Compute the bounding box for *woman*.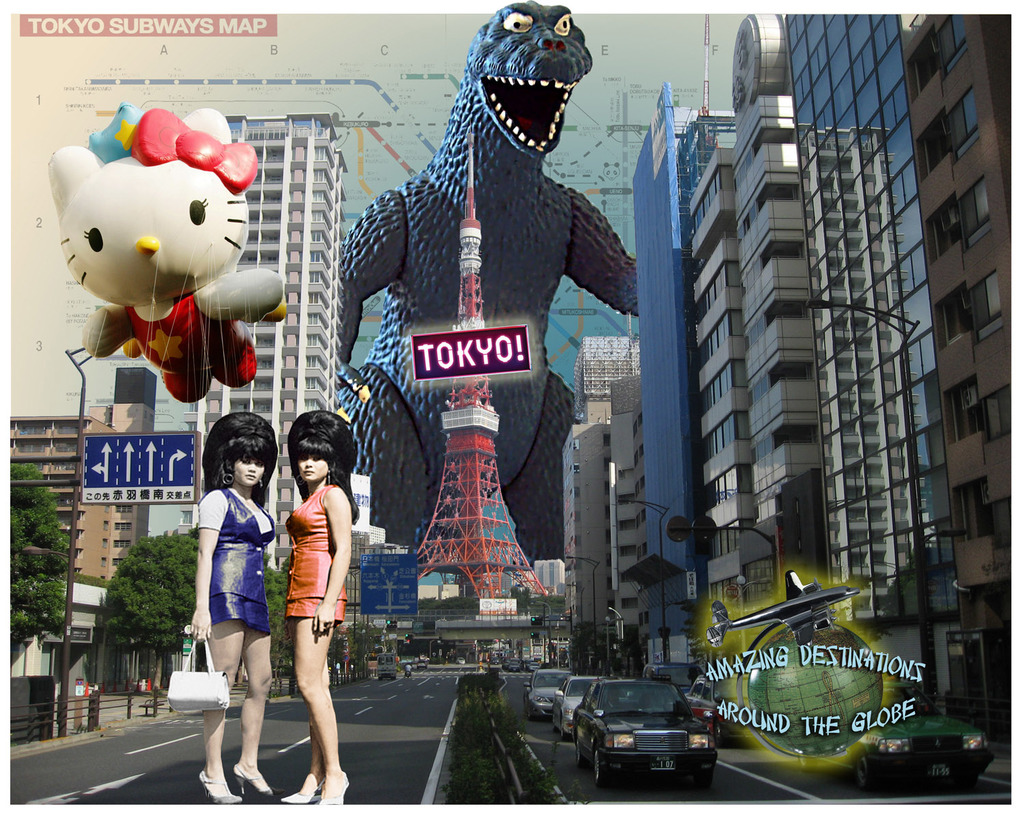
bbox=(187, 413, 279, 807).
